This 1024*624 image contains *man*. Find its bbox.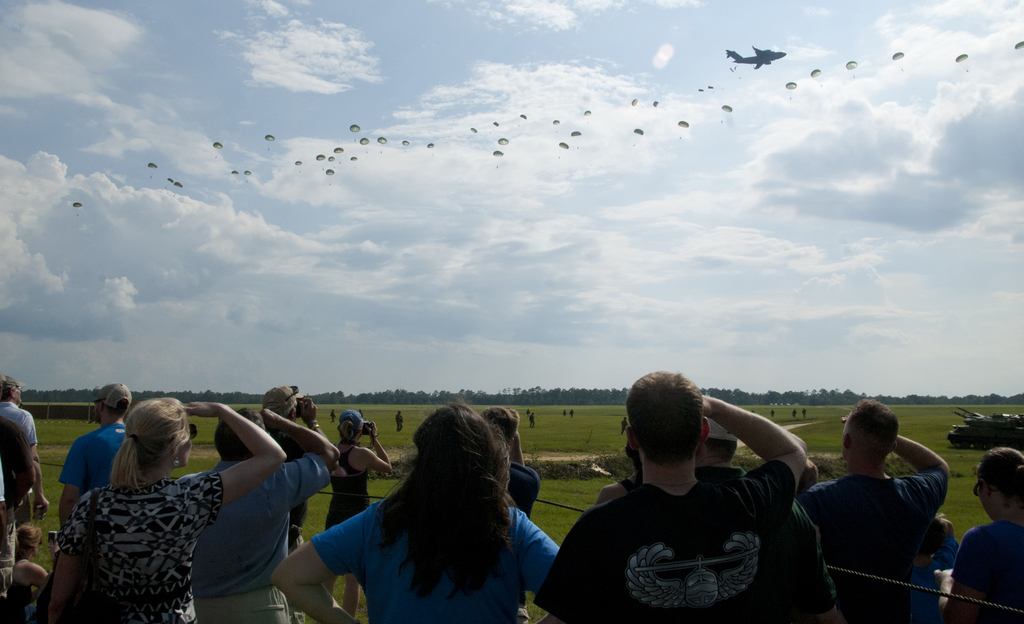
<box>55,378,132,532</box>.
